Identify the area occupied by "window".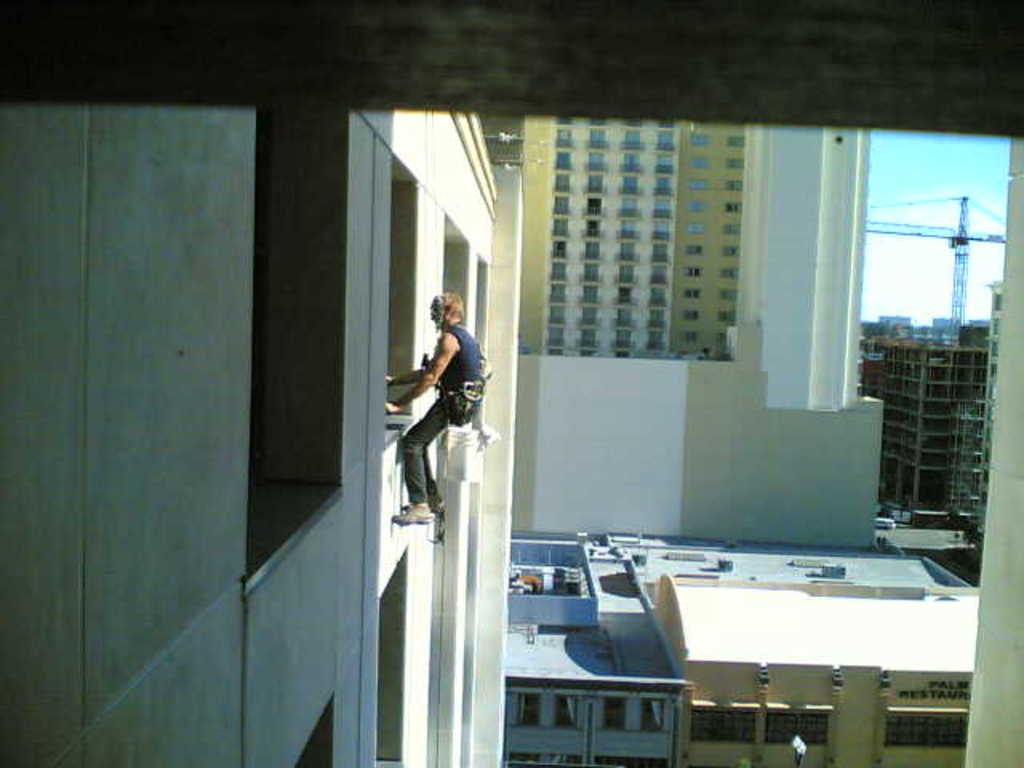
Area: Rect(520, 691, 544, 725).
